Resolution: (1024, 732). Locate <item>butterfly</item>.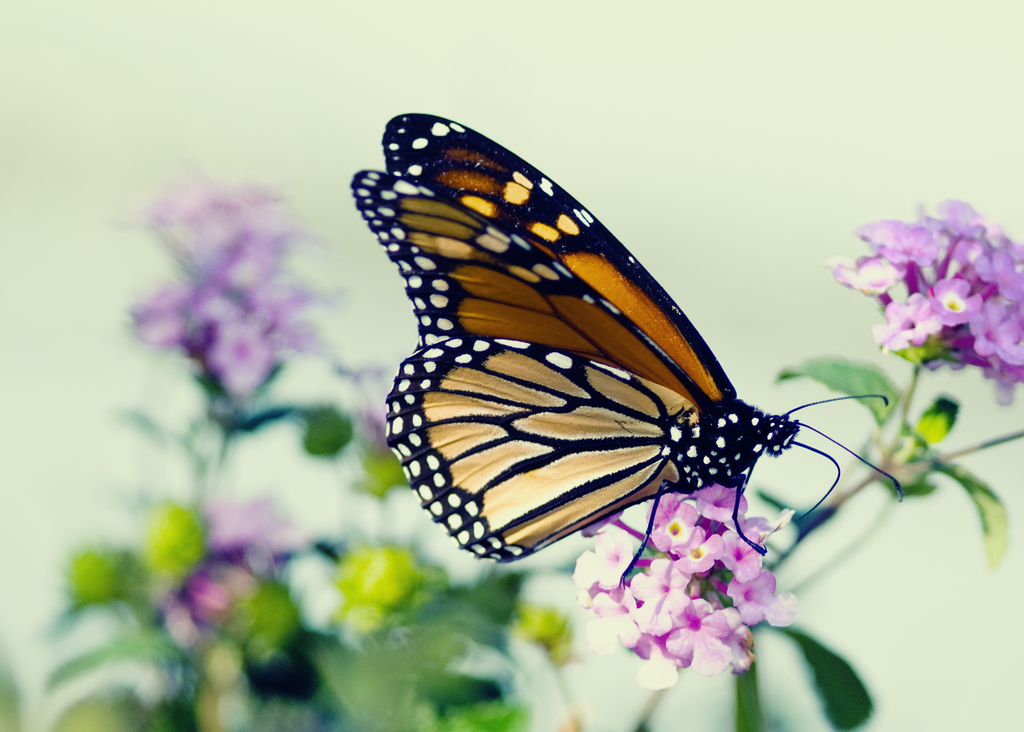
<bbox>354, 114, 902, 582</bbox>.
